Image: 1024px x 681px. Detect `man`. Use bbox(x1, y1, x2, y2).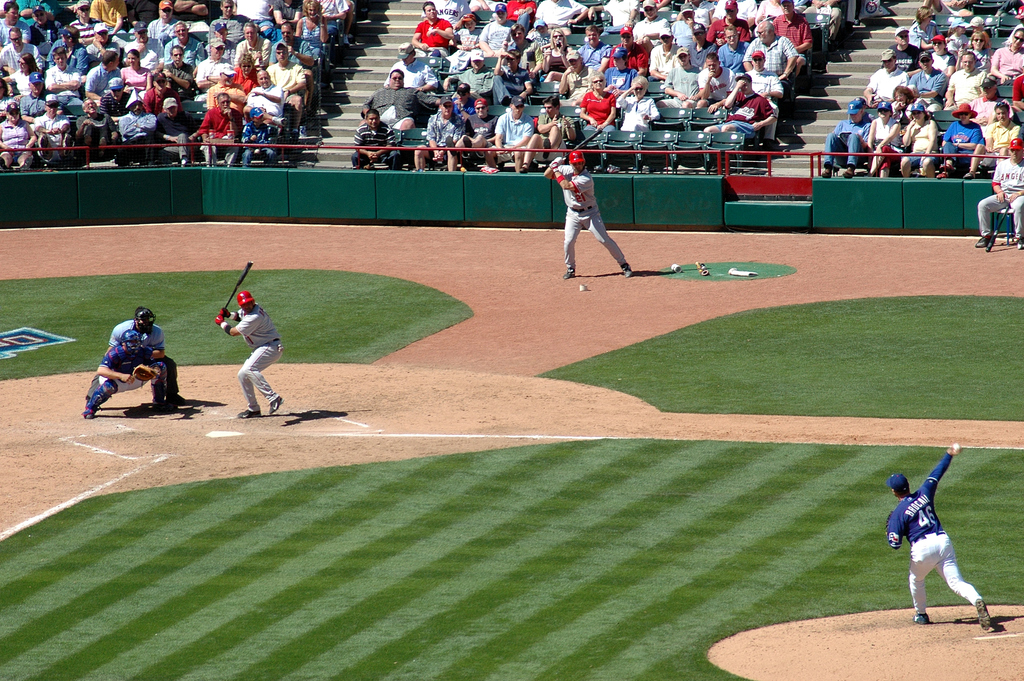
bbox(941, 53, 986, 114).
